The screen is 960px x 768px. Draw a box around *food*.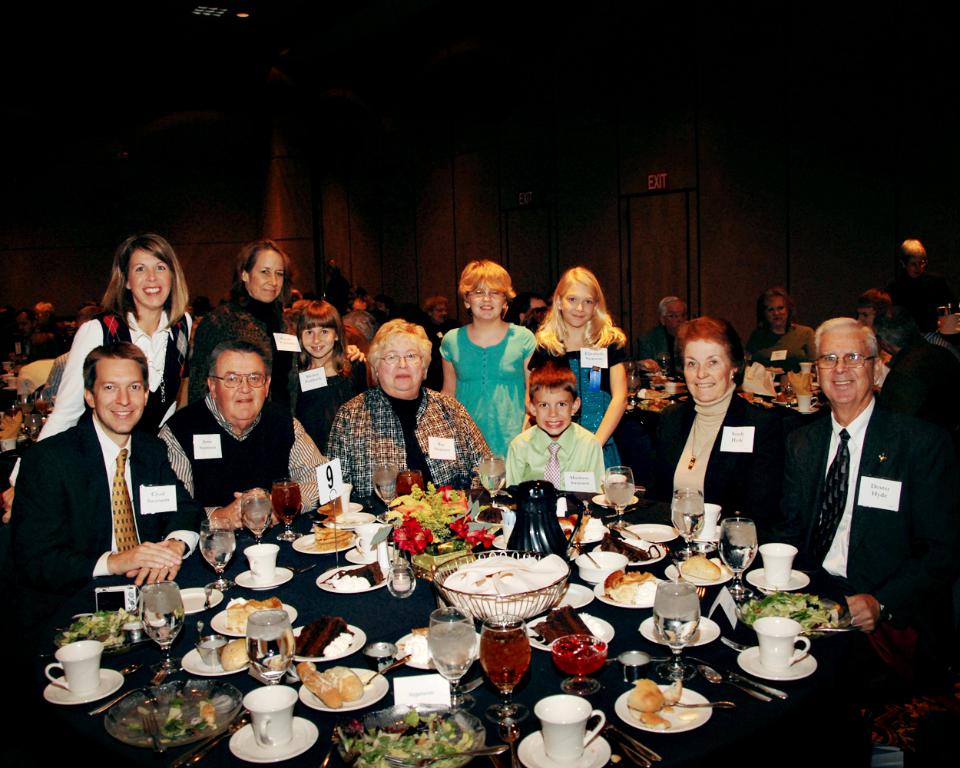
bbox=(303, 524, 353, 554).
